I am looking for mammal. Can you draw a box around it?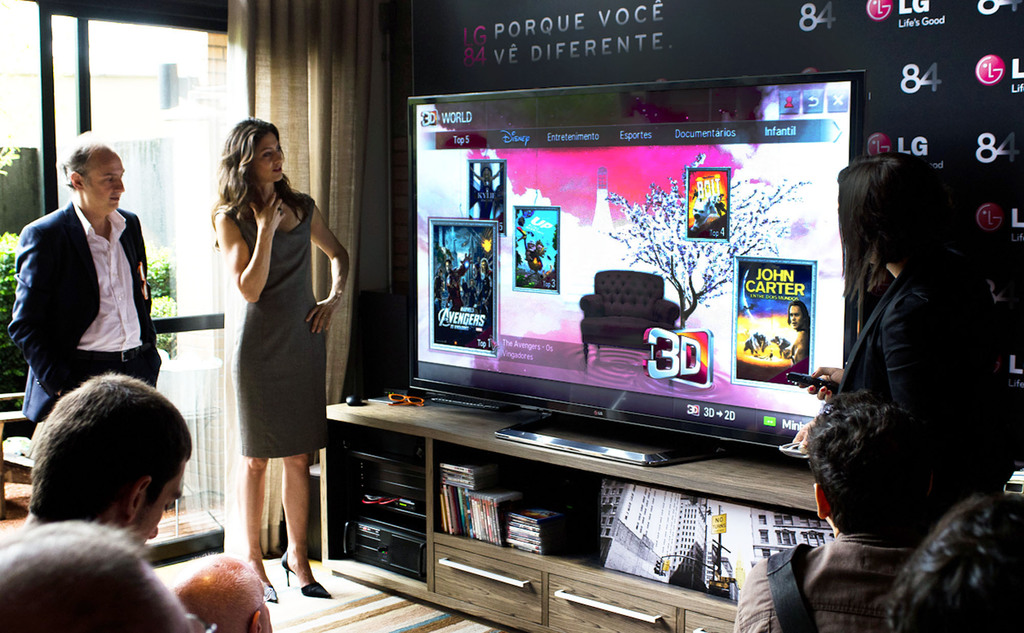
Sure, the bounding box is 22:144:168:501.
